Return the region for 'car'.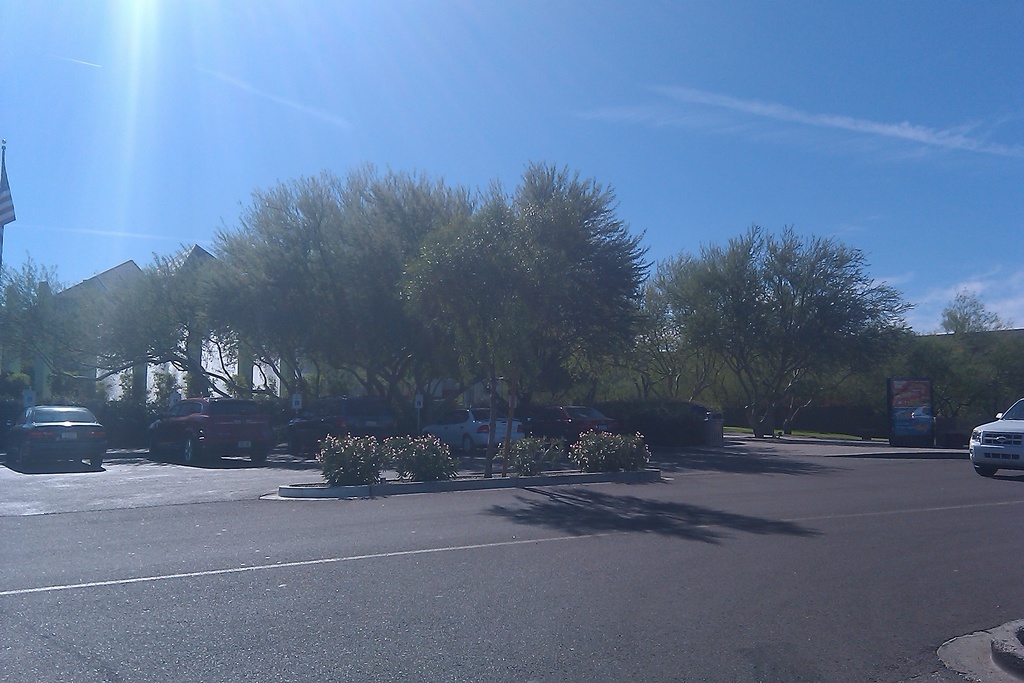
0, 397, 98, 470.
